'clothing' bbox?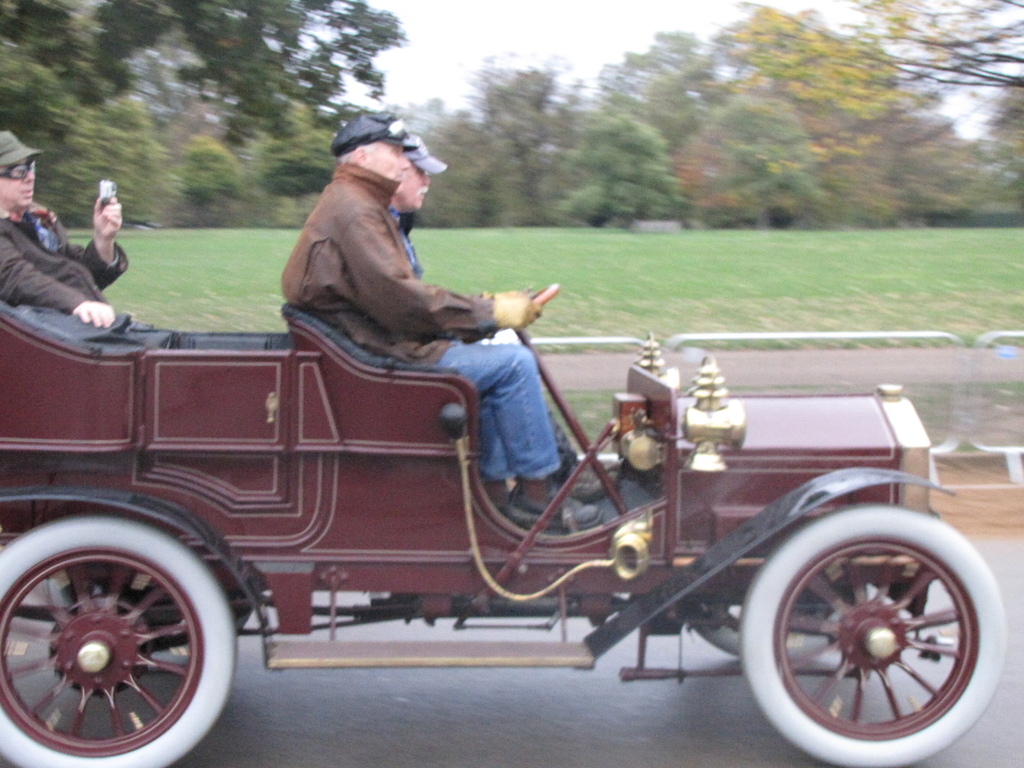
box(388, 207, 422, 275)
